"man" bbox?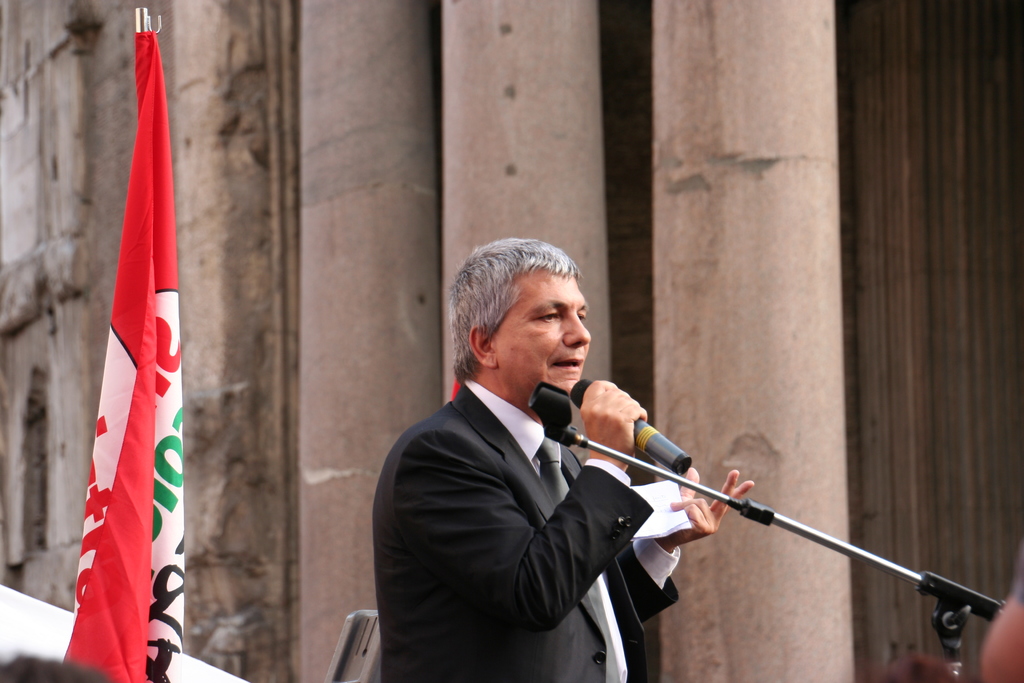
378,236,674,682
